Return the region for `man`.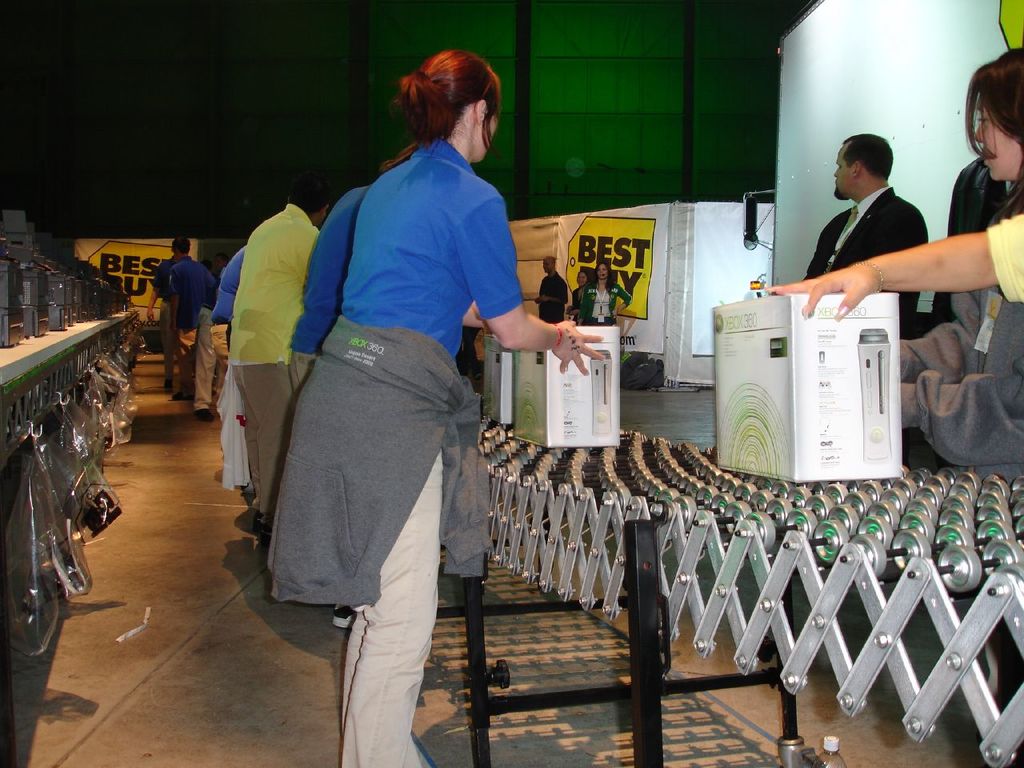
(left=536, top=256, right=566, bottom=324).
